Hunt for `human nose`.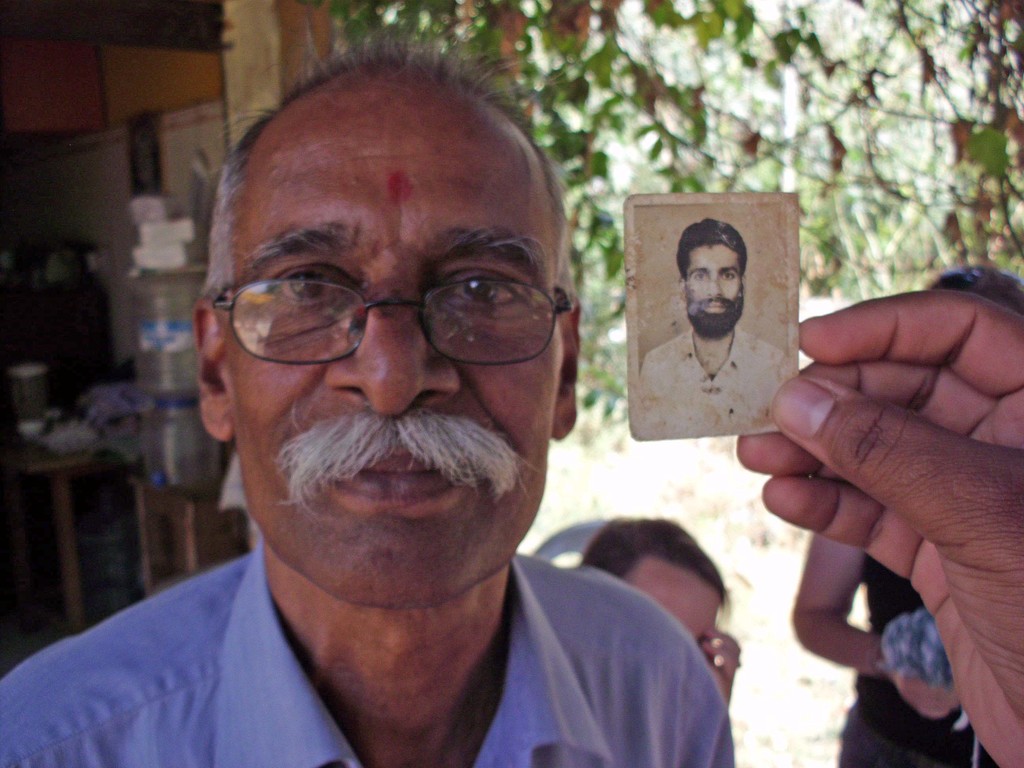
Hunted down at {"x1": 319, "y1": 275, "x2": 457, "y2": 420}.
